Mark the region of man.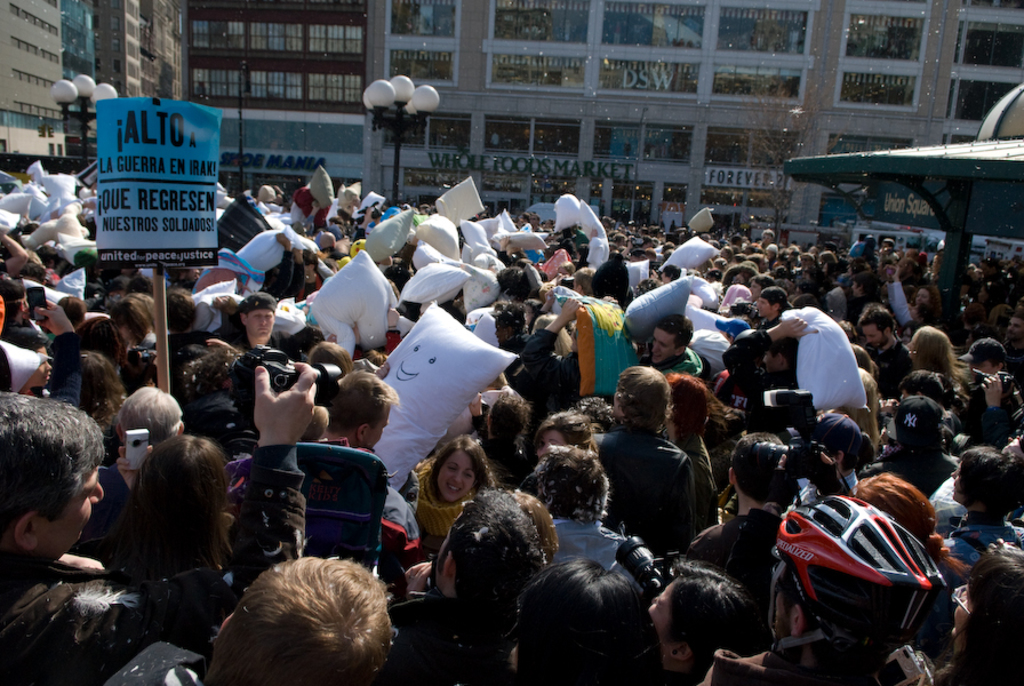
Region: bbox(0, 359, 317, 685).
